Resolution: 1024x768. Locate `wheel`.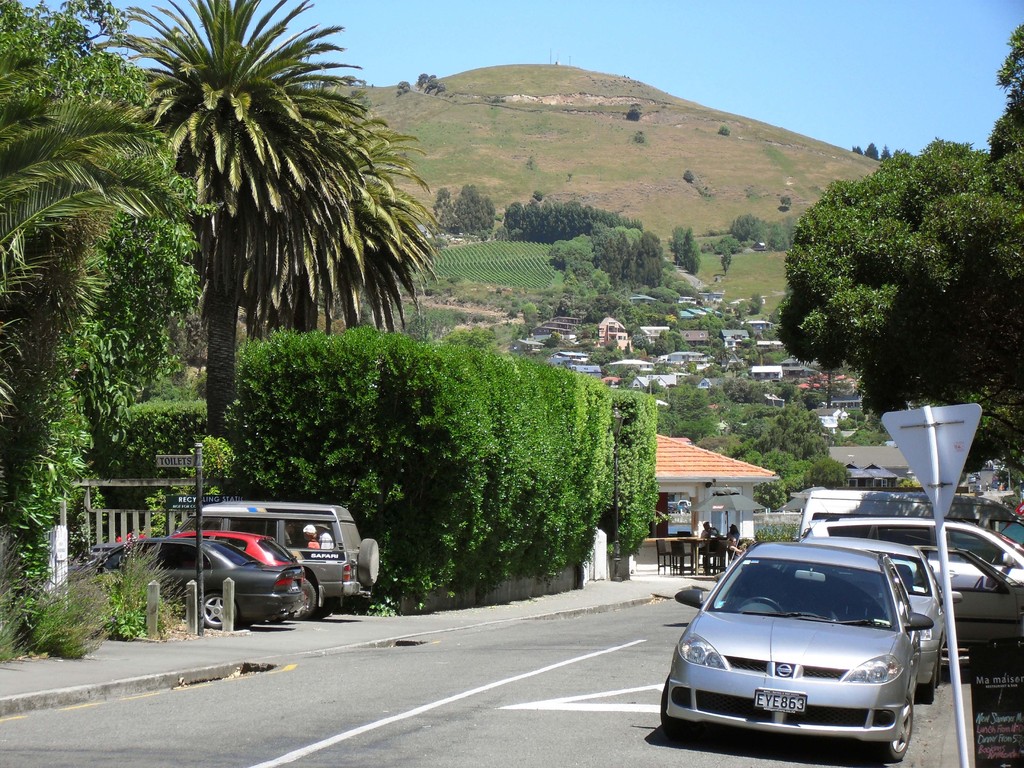
detection(361, 537, 382, 584).
